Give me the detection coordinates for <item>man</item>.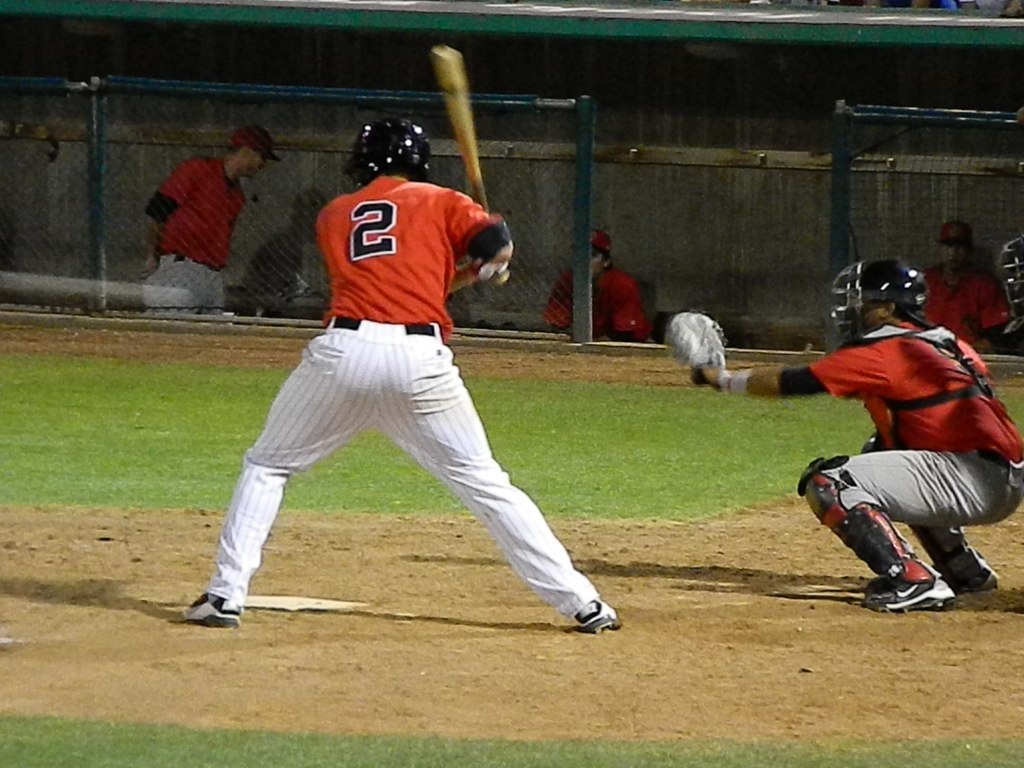
left=659, top=262, right=1023, bottom=629.
